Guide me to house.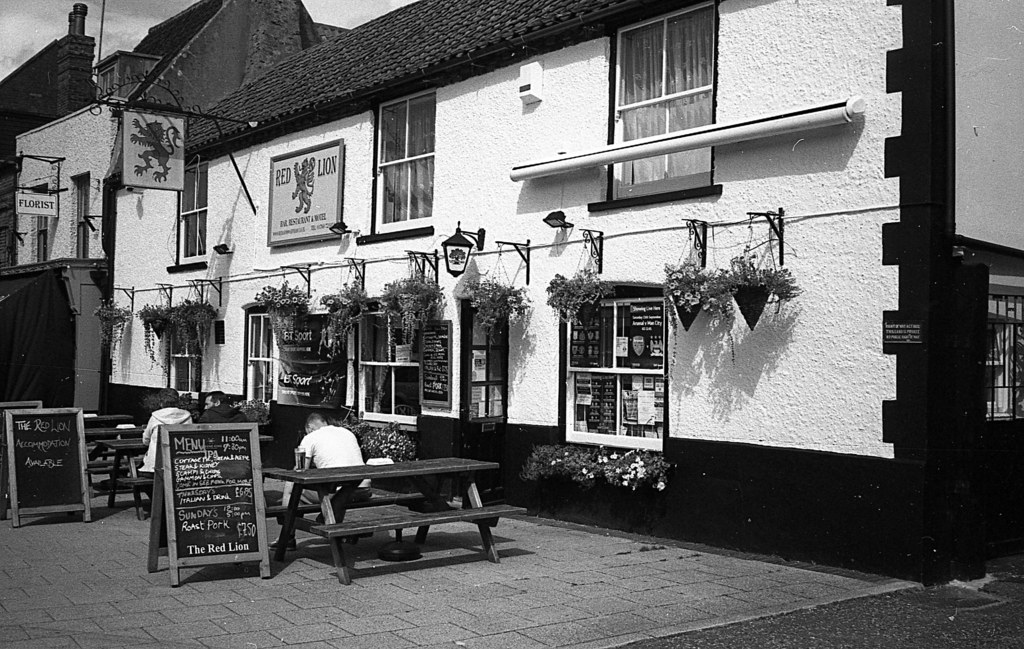
Guidance: bbox=(104, 0, 1023, 593).
